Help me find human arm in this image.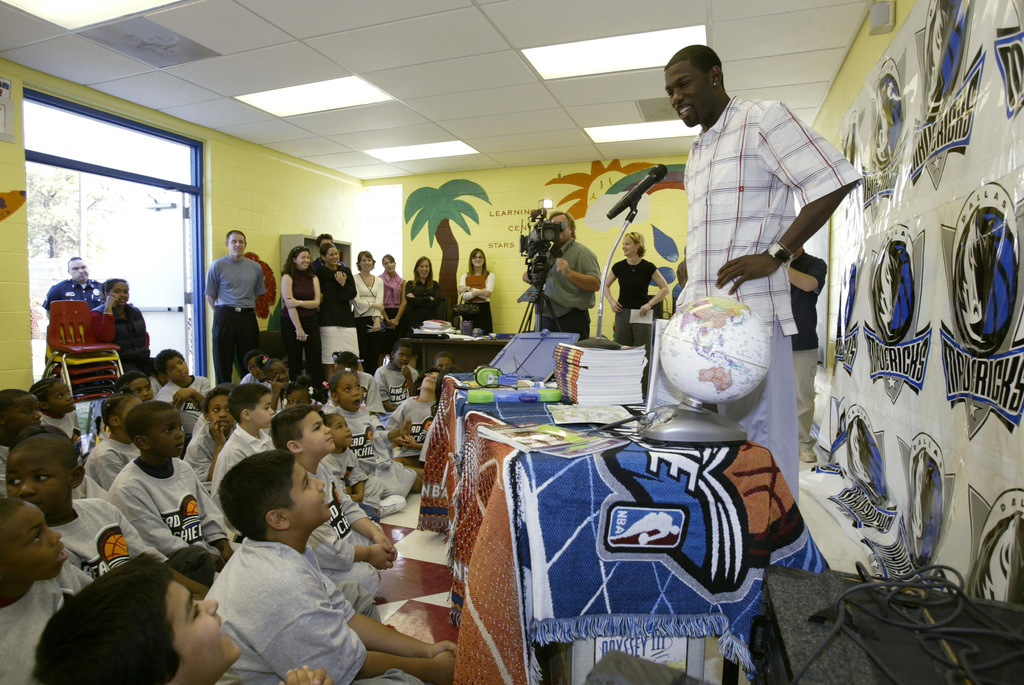
Found it: [left=203, top=260, right=219, bottom=310].
